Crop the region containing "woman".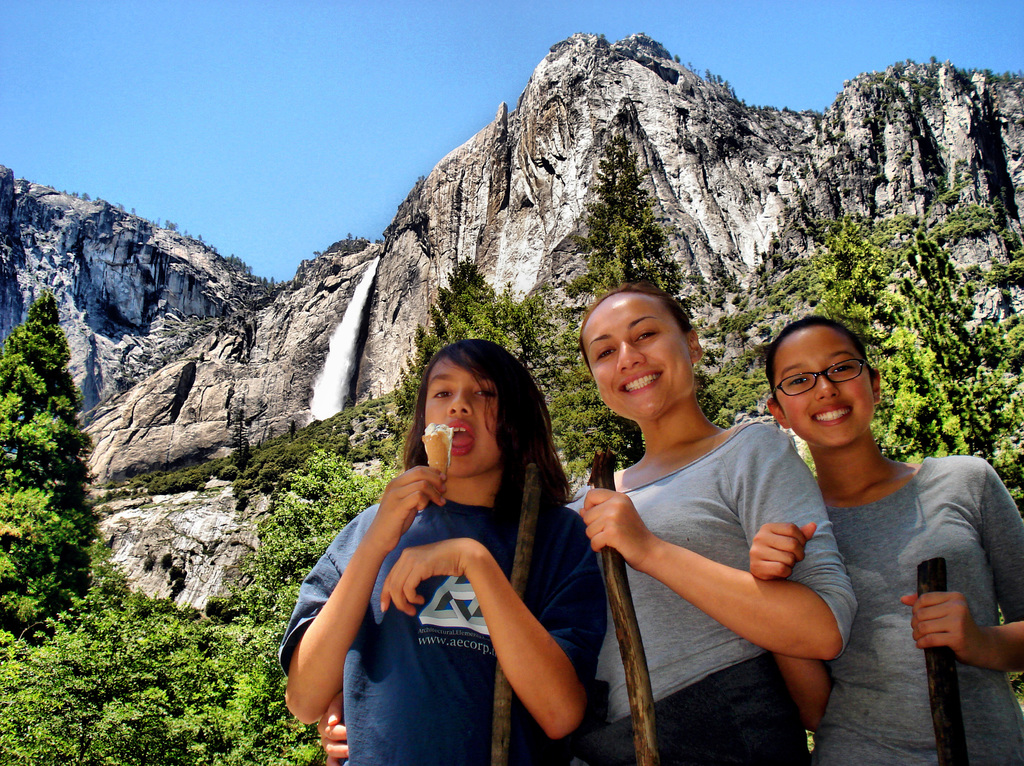
Crop region: {"left": 316, "top": 282, "right": 857, "bottom": 765}.
